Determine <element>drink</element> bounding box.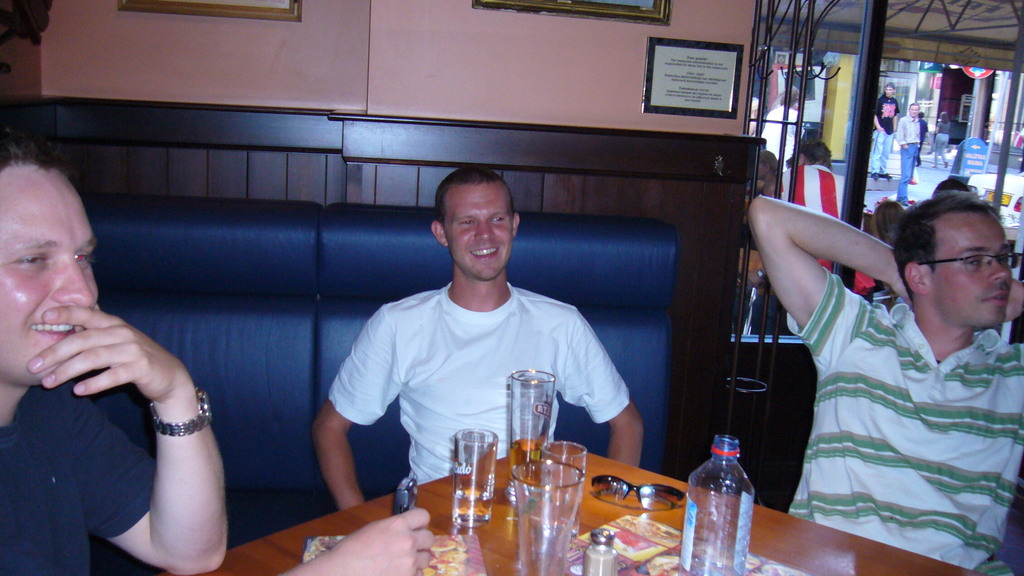
Determined: (455,481,493,529).
